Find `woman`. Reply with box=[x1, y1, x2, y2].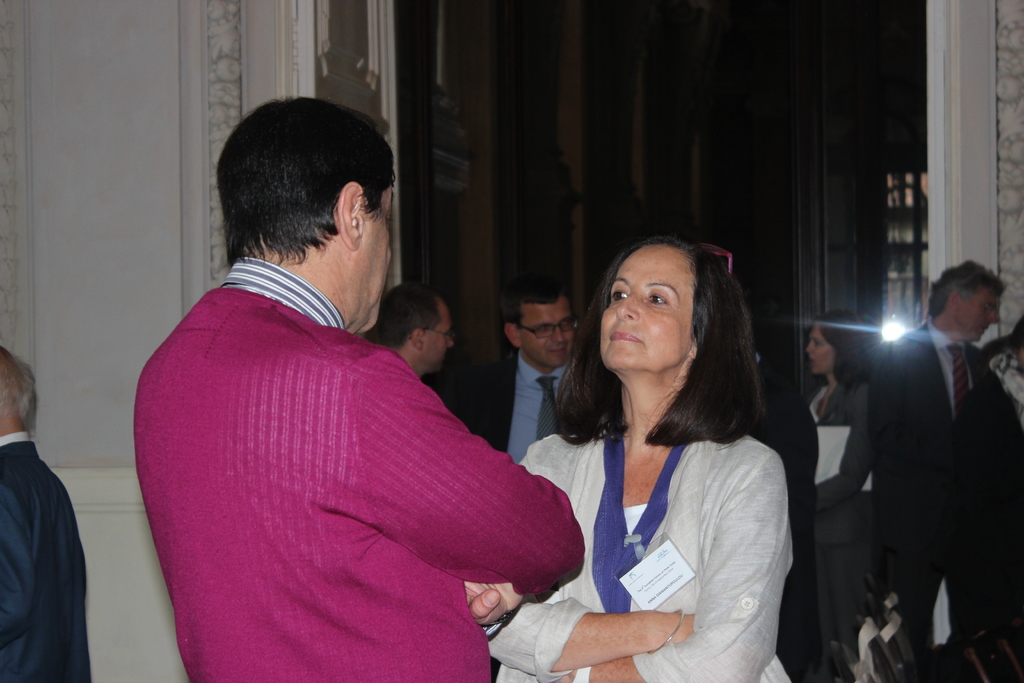
box=[508, 231, 807, 682].
